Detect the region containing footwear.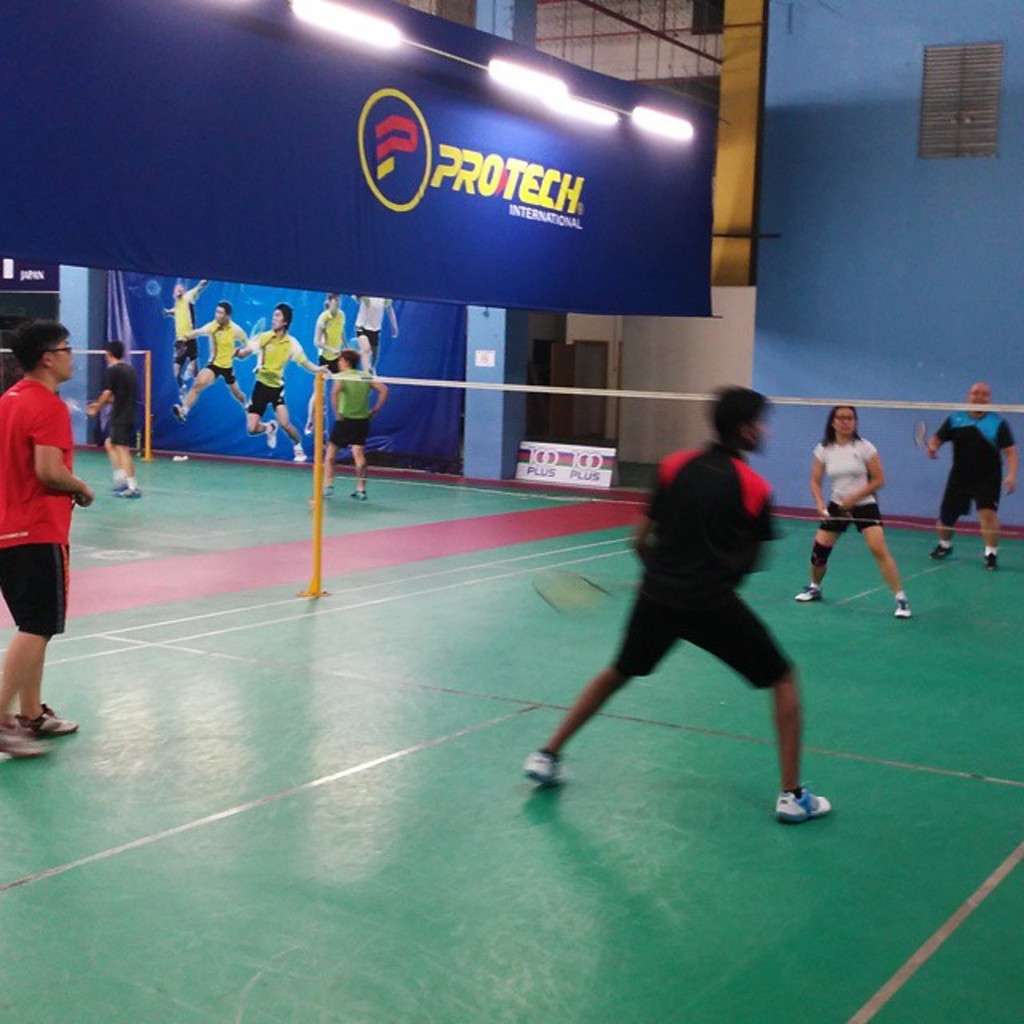
520:746:570:786.
